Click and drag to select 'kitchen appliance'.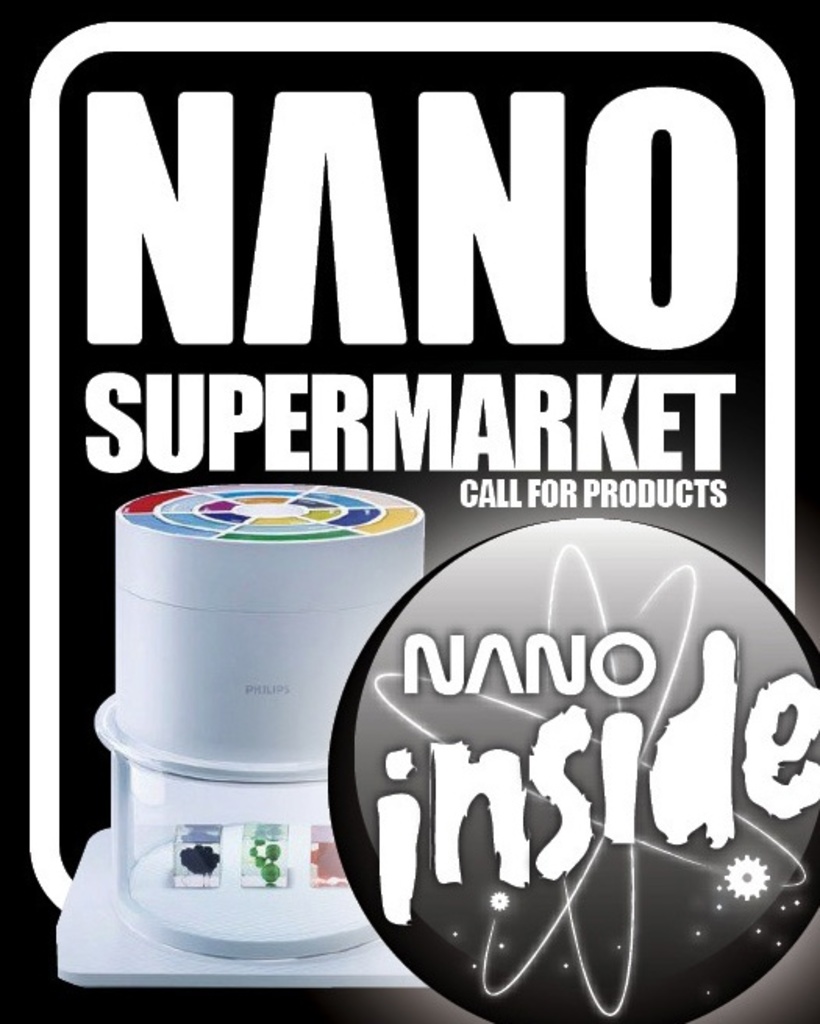
Selection: region(94, 487, 433, 971).
